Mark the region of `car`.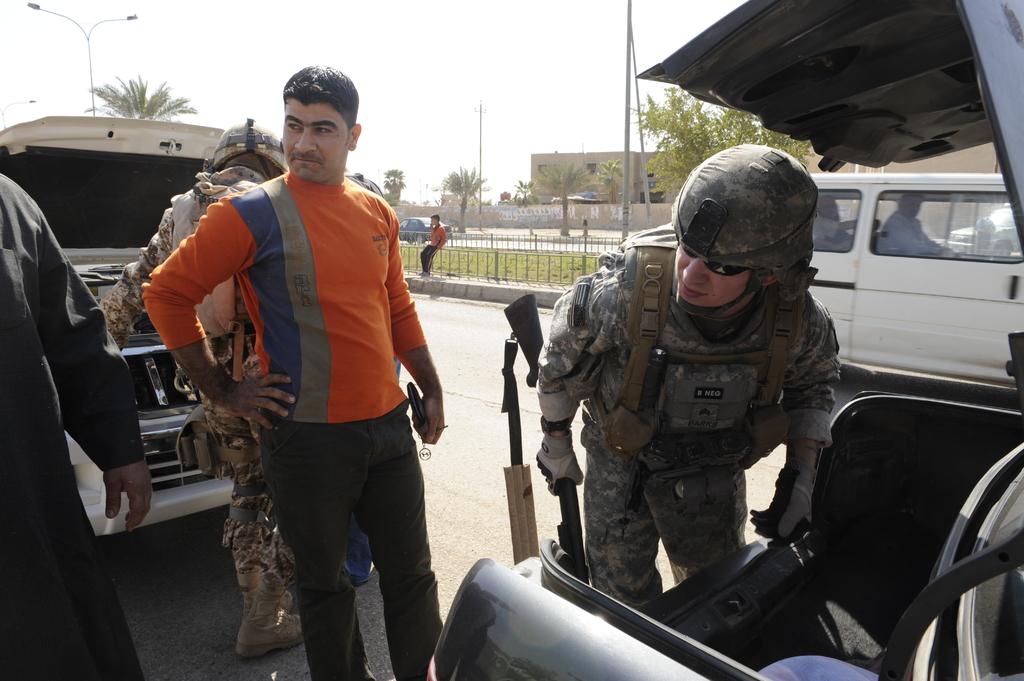
Region: <region>0, 118, 232, 530</region>.
